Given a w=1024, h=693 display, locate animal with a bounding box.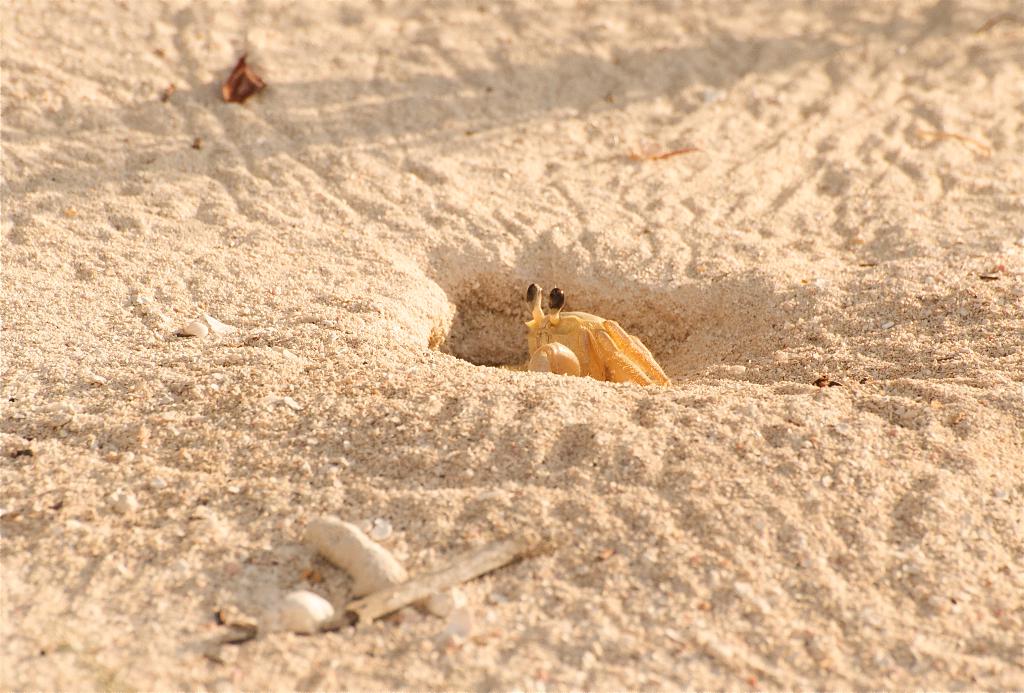
Located: <bbox>519, 283, 674, 383</bbox>.
